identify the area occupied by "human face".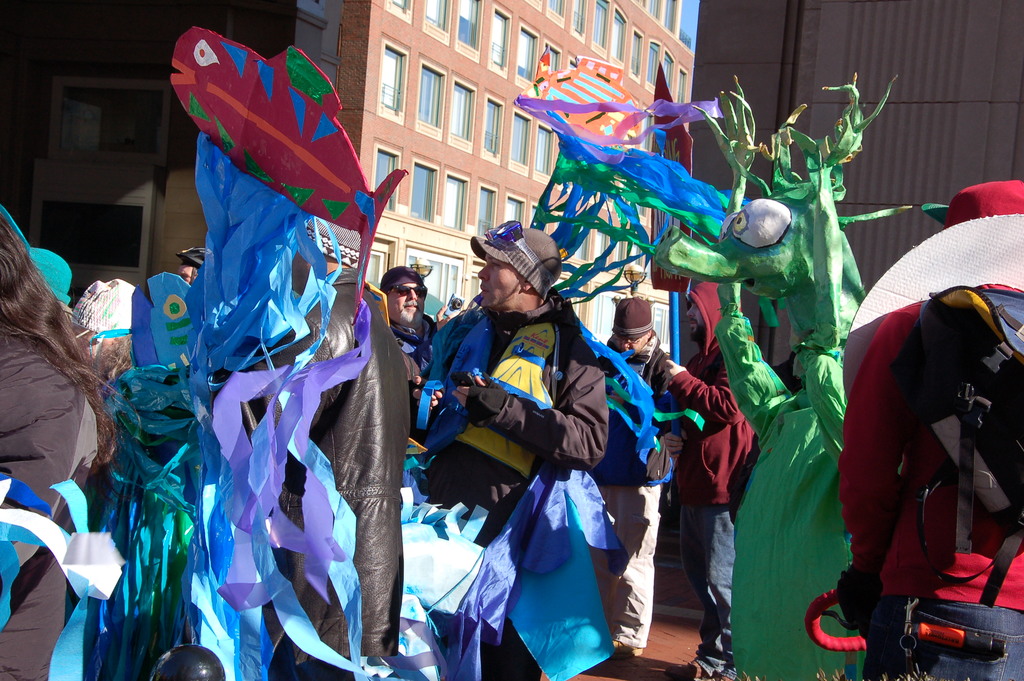
Area: bbox=(390, 275, 428, 329).
